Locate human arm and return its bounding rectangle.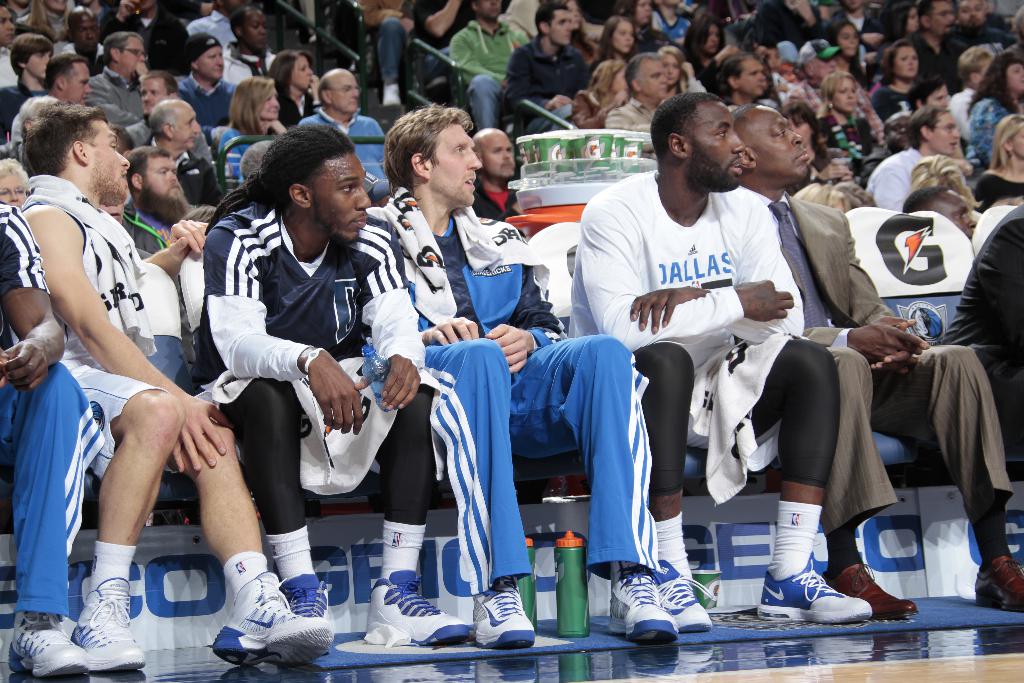
801, 313, 929, 363.
